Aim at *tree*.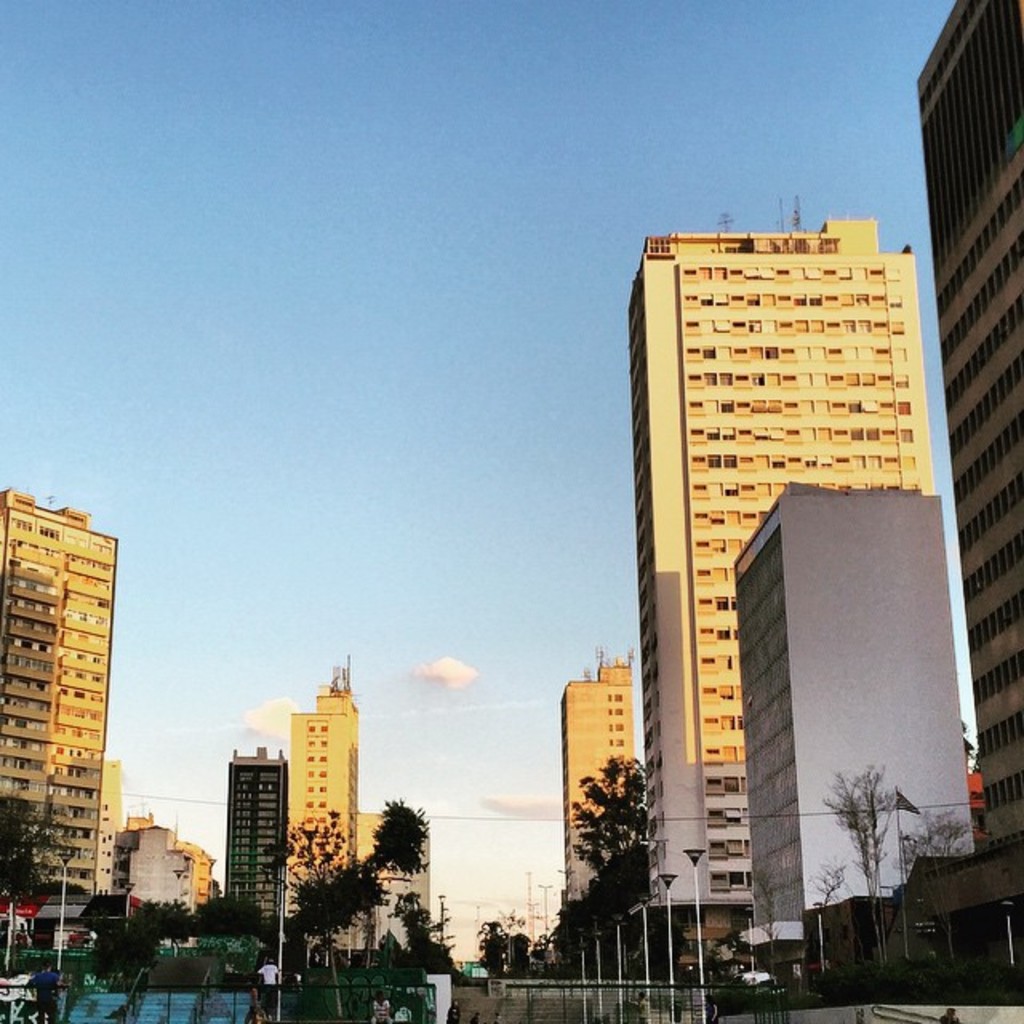
Aimed at (390, 885, 466, 990).
